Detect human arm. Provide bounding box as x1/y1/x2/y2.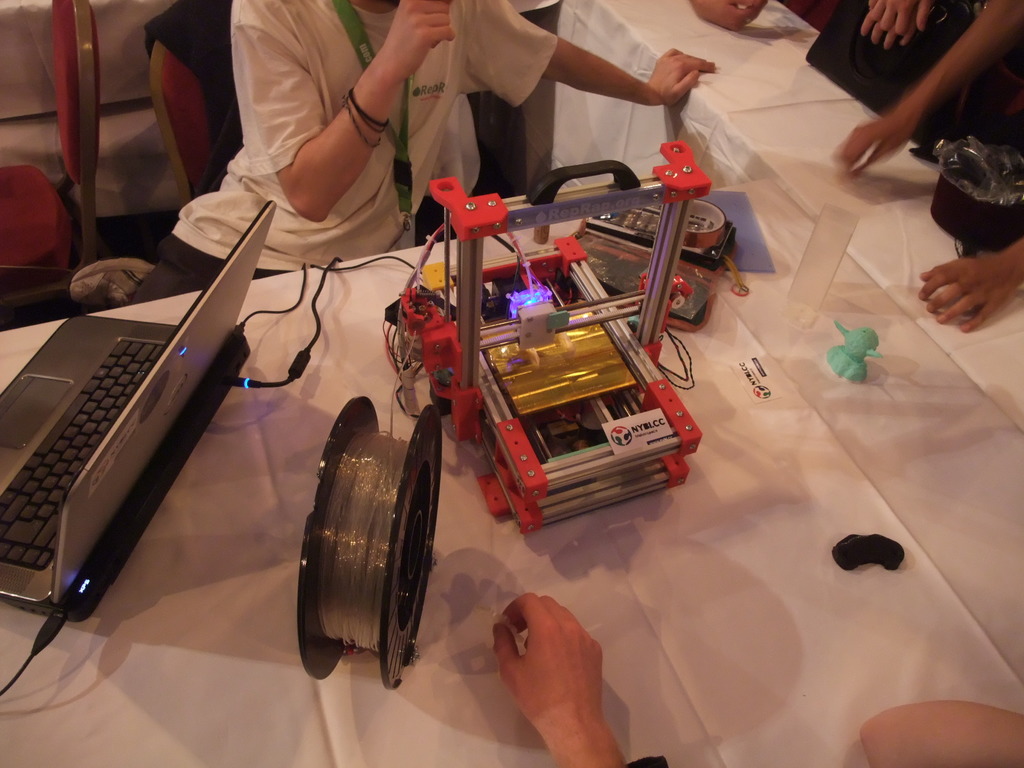
486/2/723/115.
